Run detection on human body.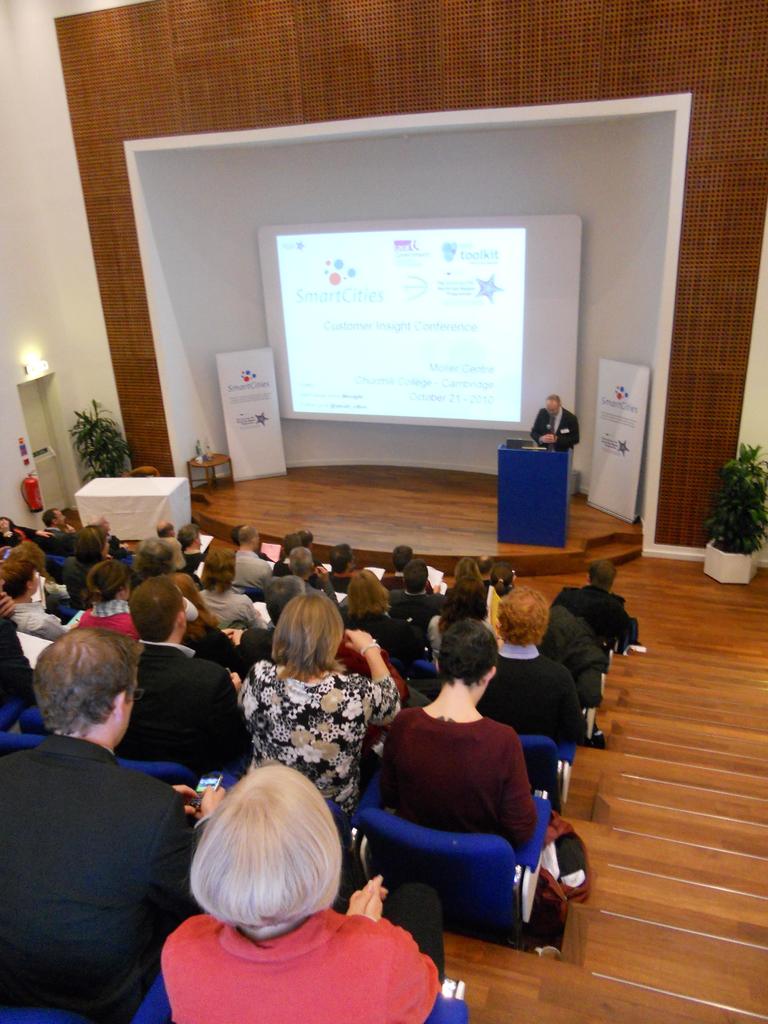
Result: <region>525, 391, 586, 470</region>.
